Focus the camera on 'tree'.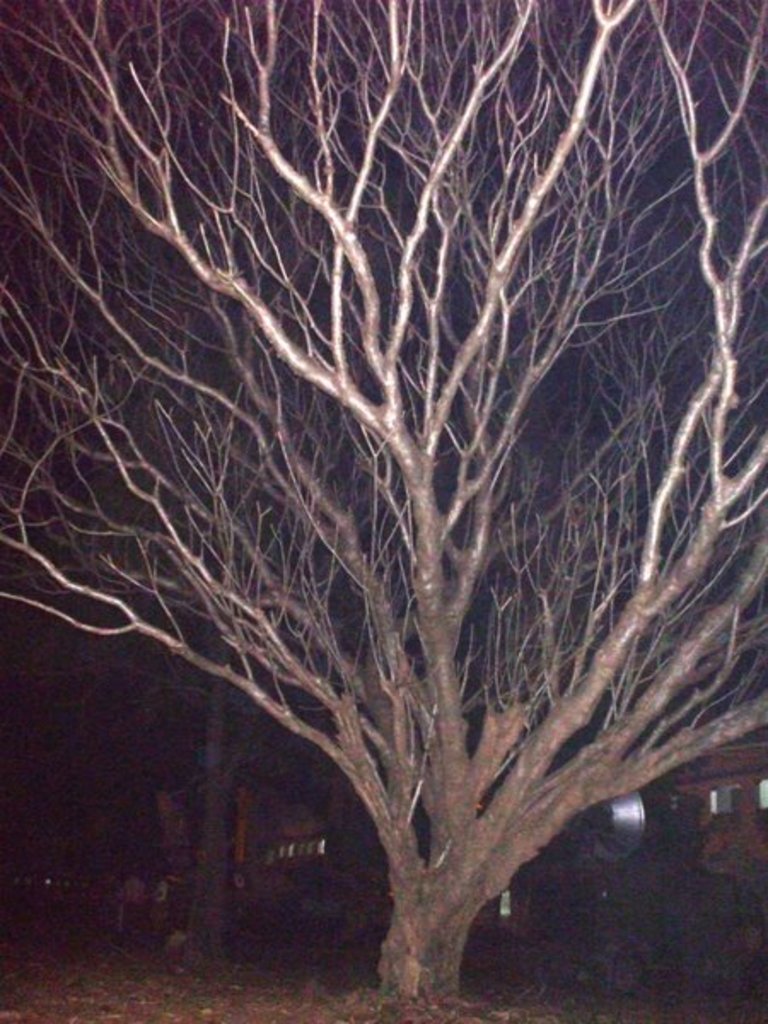
Focus region: 26,102,759,961.
